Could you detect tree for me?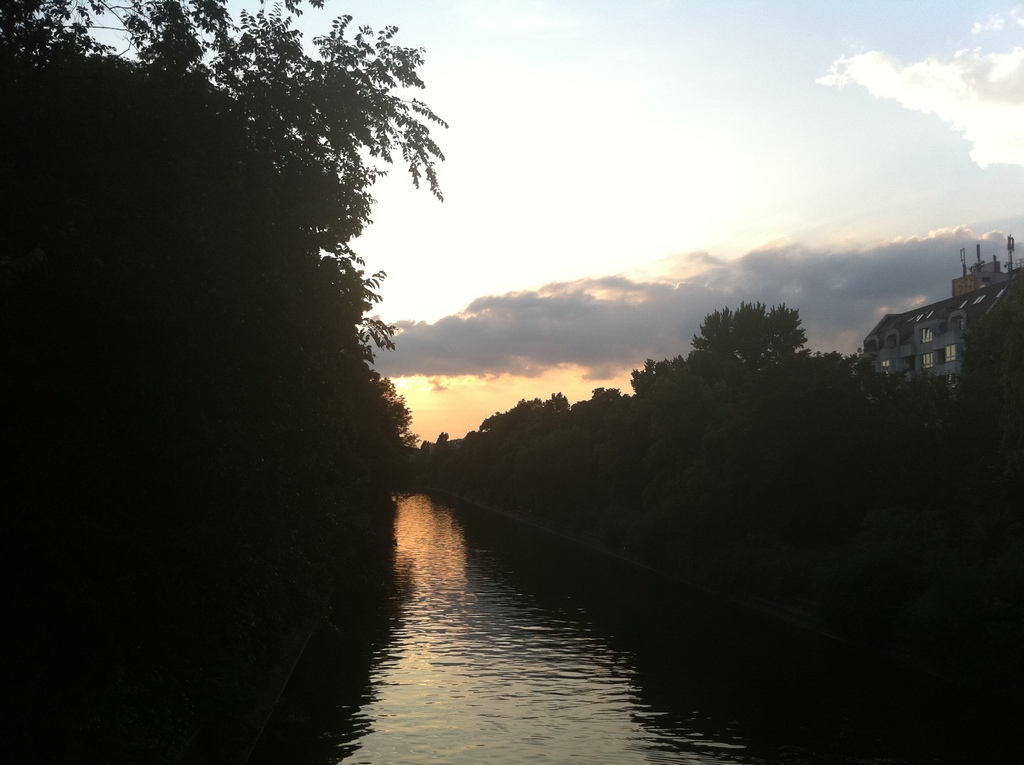
Detection result: detection(627, 350, 692, 400).
